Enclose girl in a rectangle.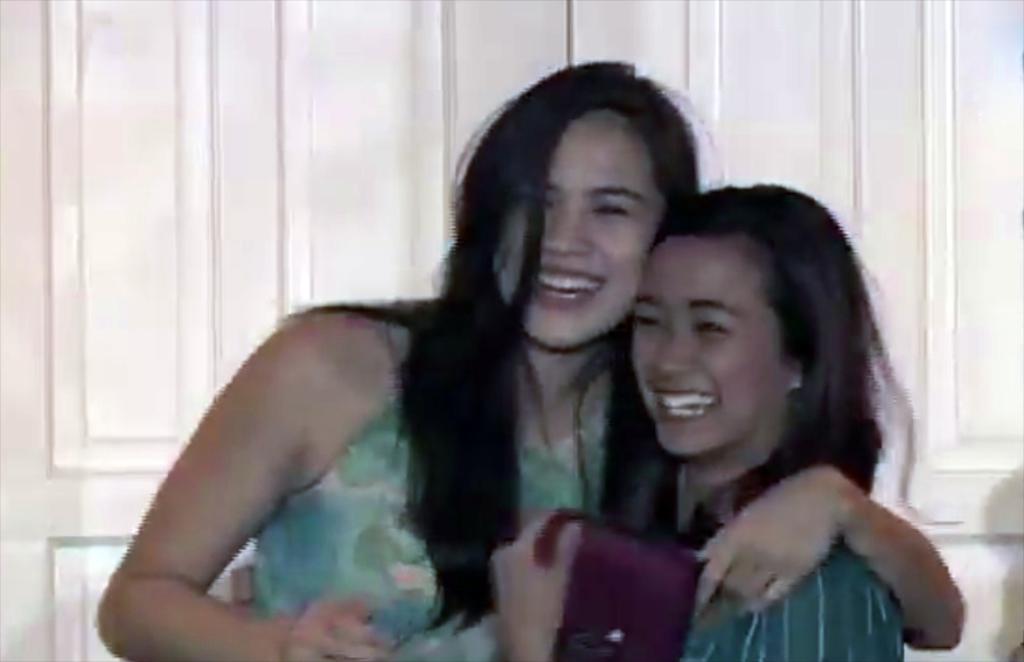
left=490, top=179, right=942, bottom=660.
